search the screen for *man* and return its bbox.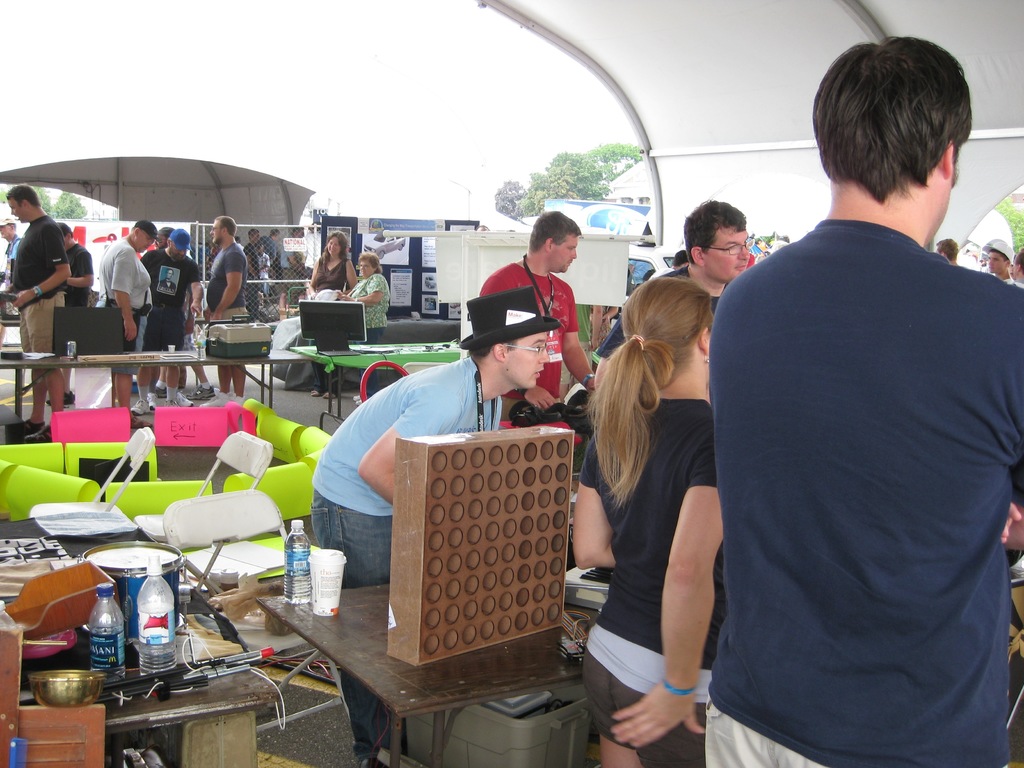
Found: l=181, t=205, r=250, b=412.
